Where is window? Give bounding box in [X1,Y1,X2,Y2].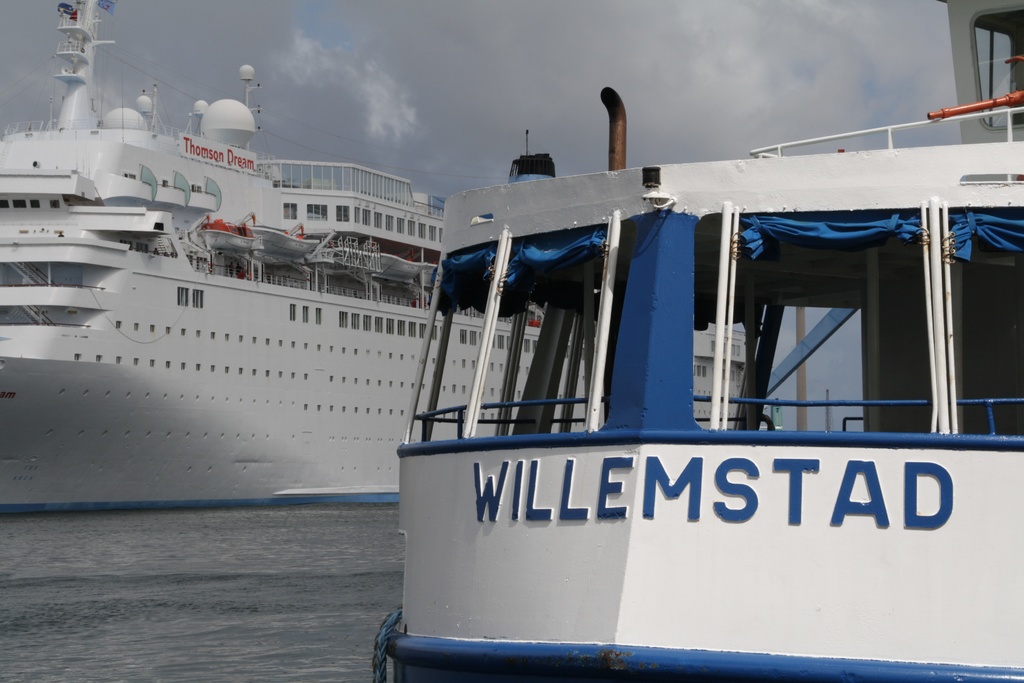
[397,218,404,234].
